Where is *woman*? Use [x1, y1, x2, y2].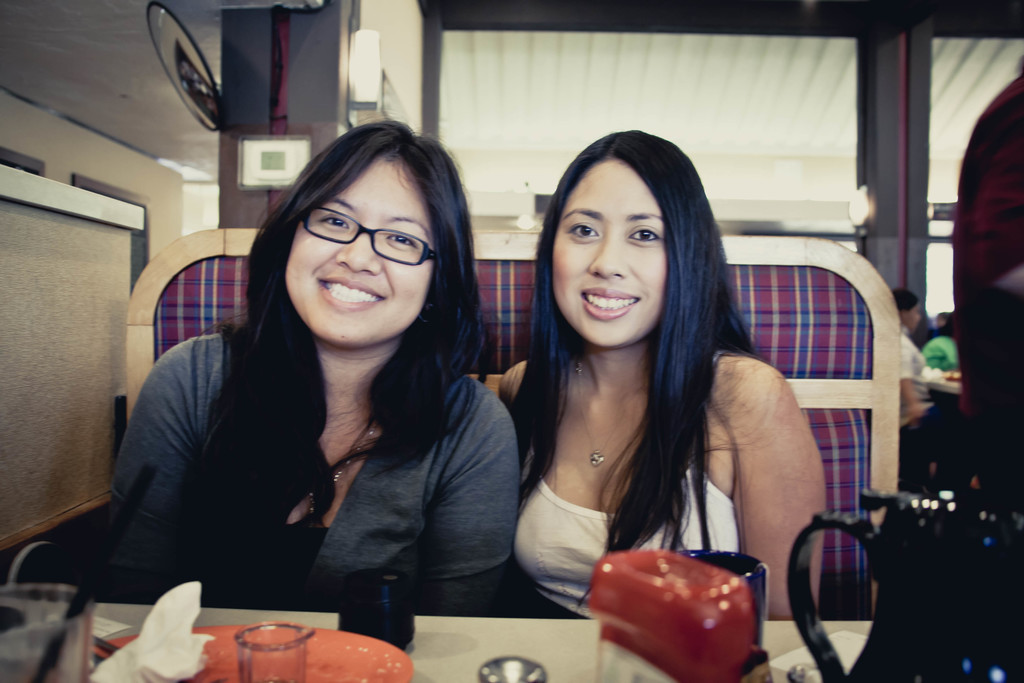
[131, 136, 493, 662].
